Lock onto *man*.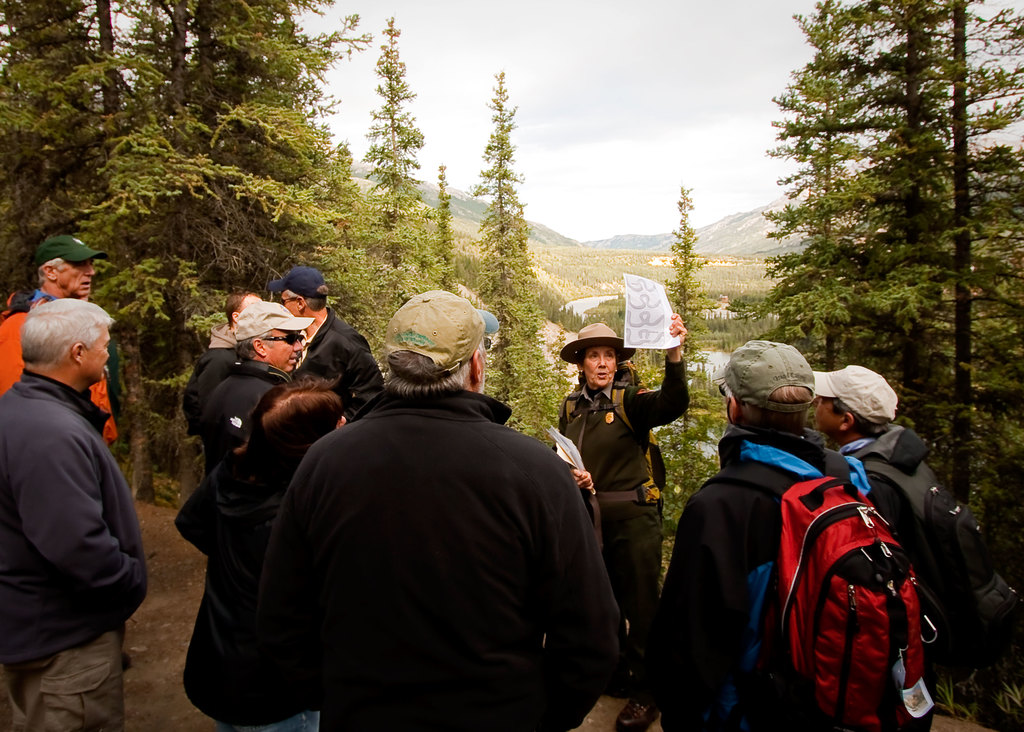
Locked: Rect(0, 293, 145, 731).
